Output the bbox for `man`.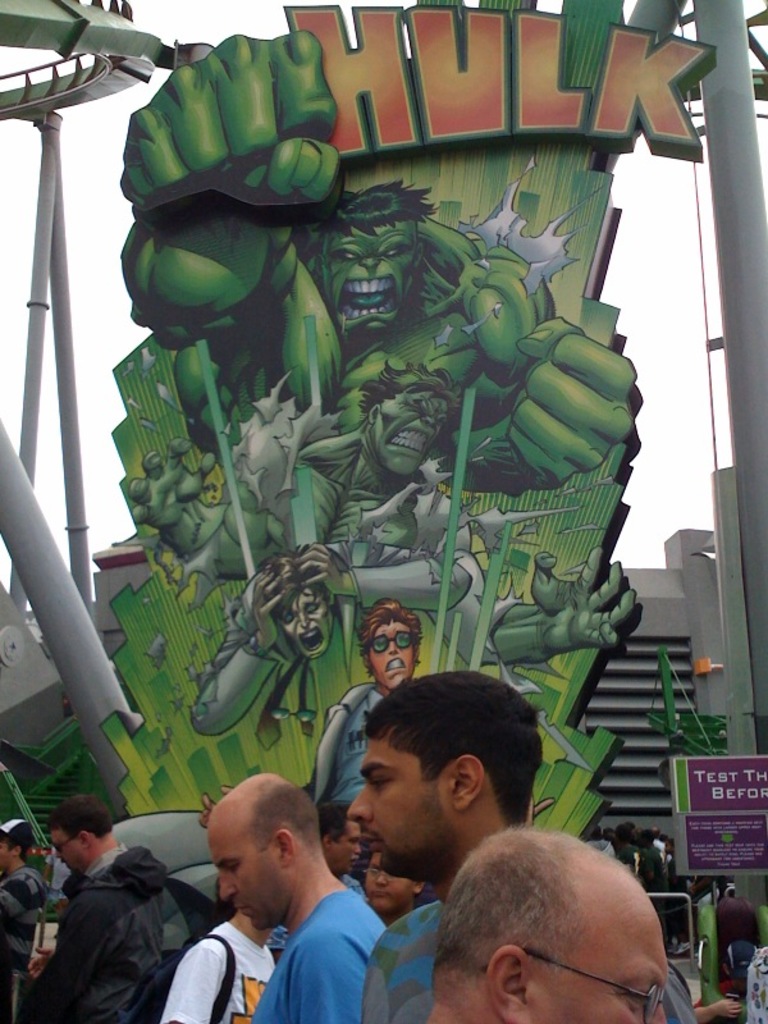
<region>115, 27, 635, 502</region>.
